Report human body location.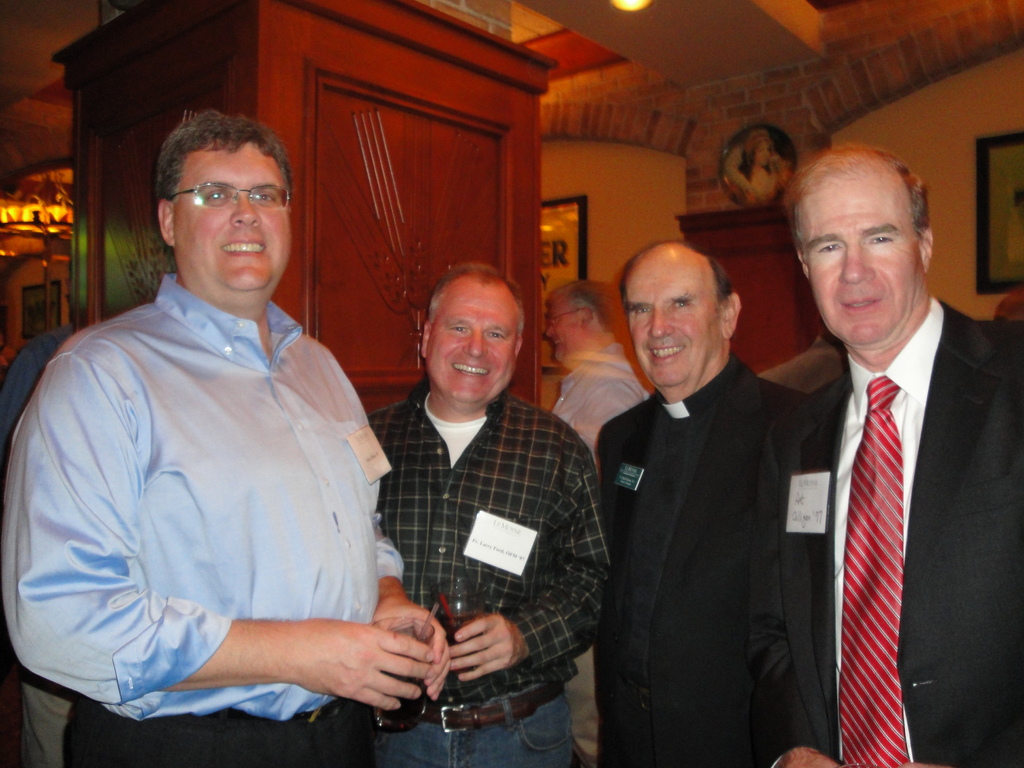
Report: <region>368, 260, 606, 758</region>.
